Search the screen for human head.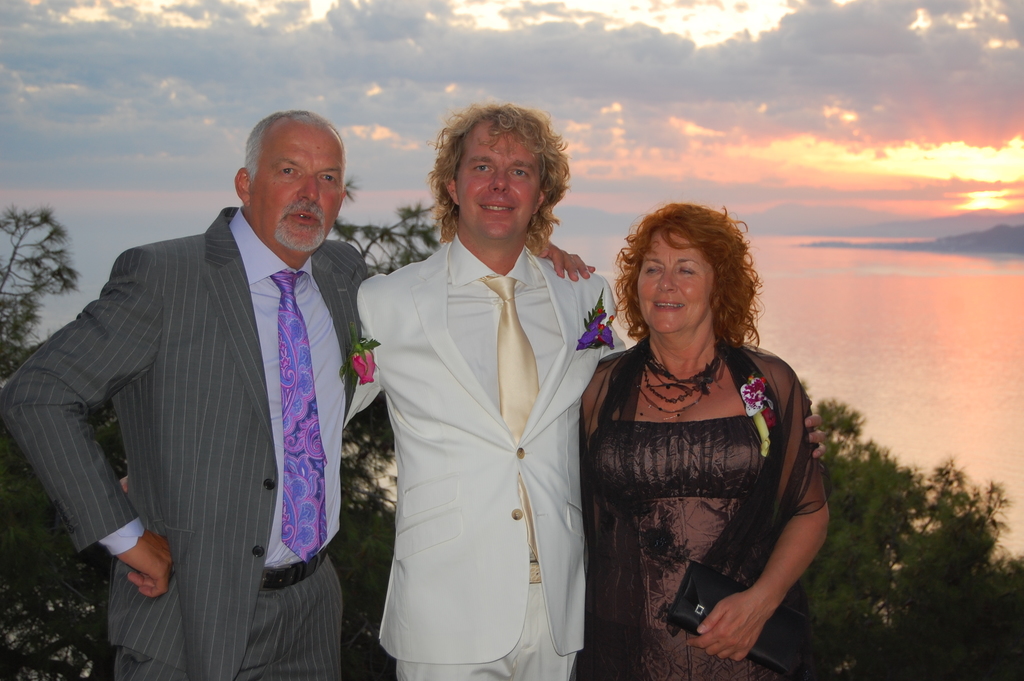
Found at crop(631, 209, 724, 334).
